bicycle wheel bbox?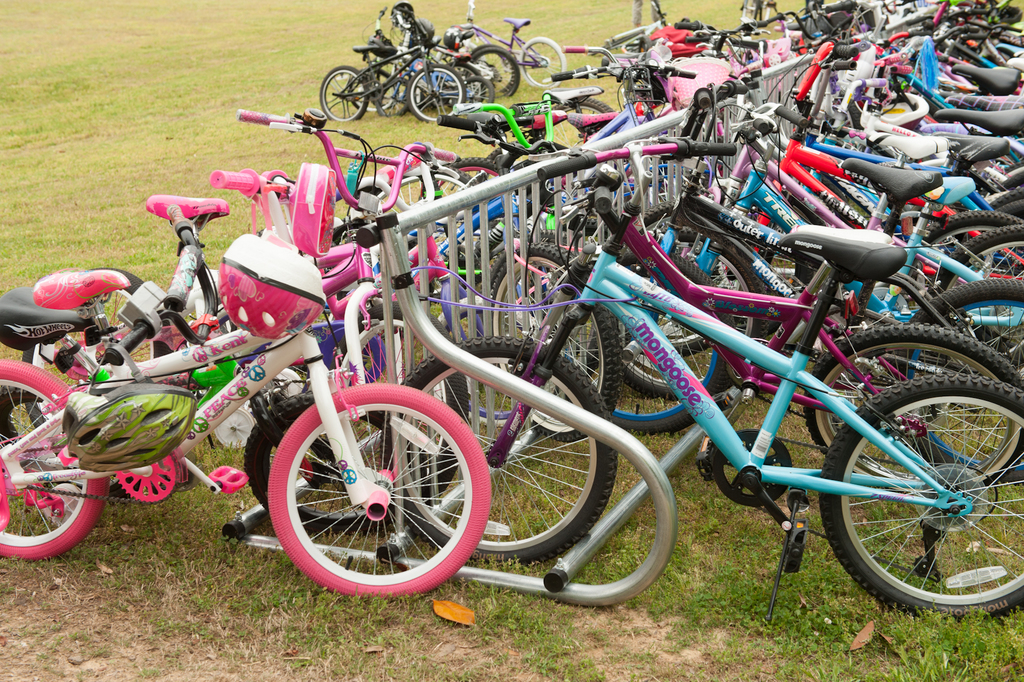
(left=471, top=41, right=511, bottom=91)
